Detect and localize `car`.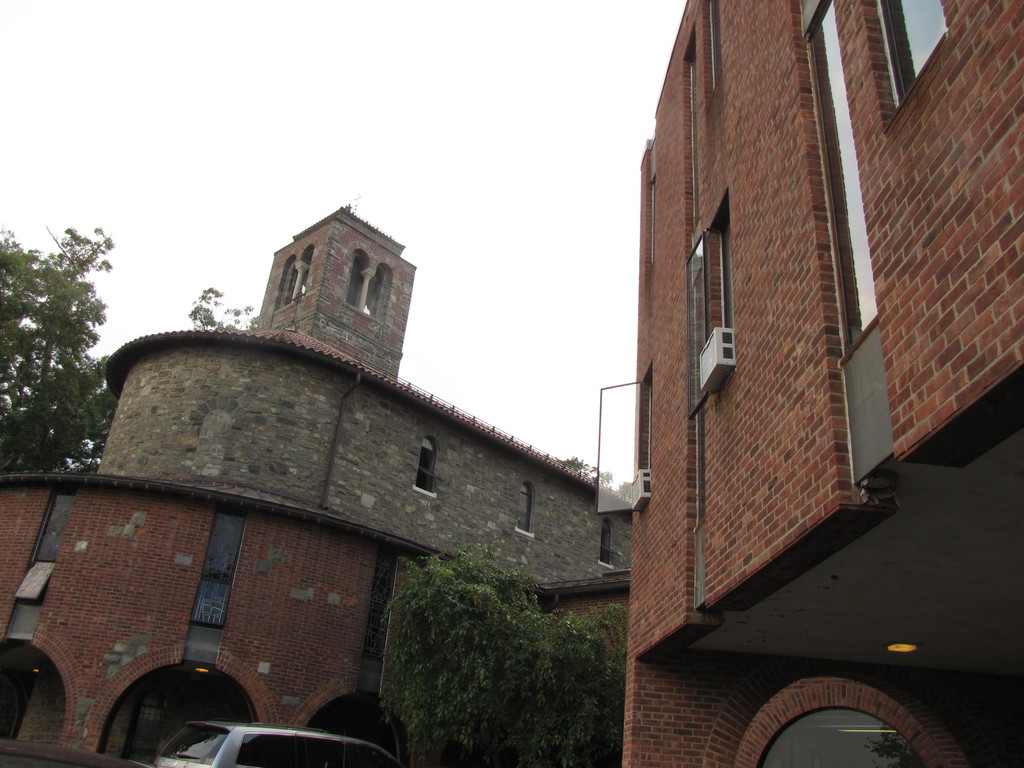
Localized at Rect(154, 716, 403, 764).
